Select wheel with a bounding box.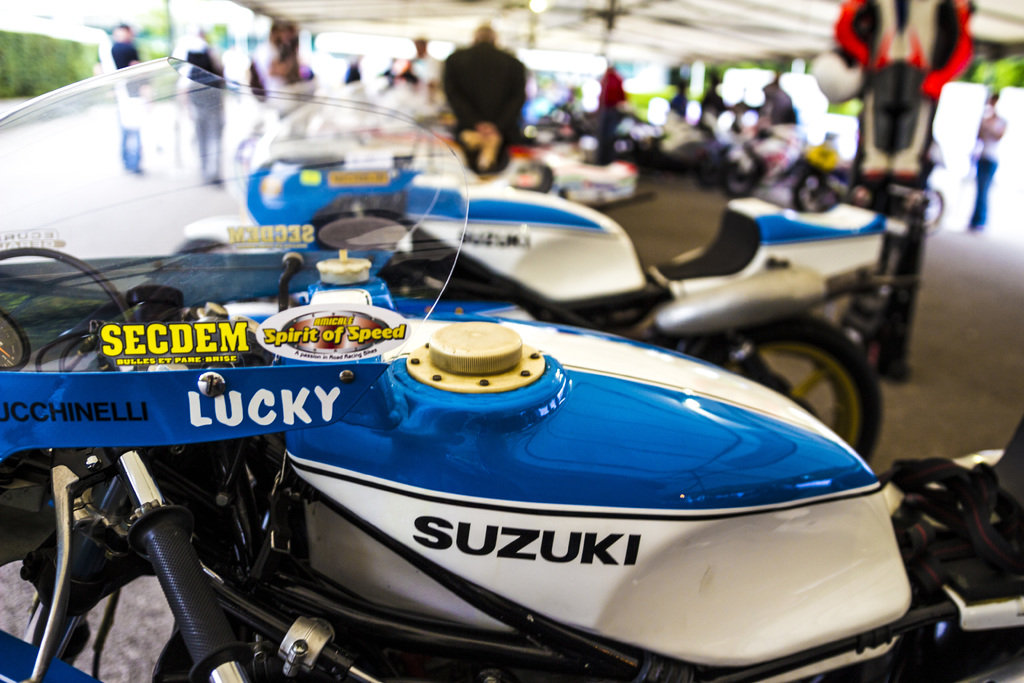
pyautogui.locateOnScreen(792, 170, 842, 215).
